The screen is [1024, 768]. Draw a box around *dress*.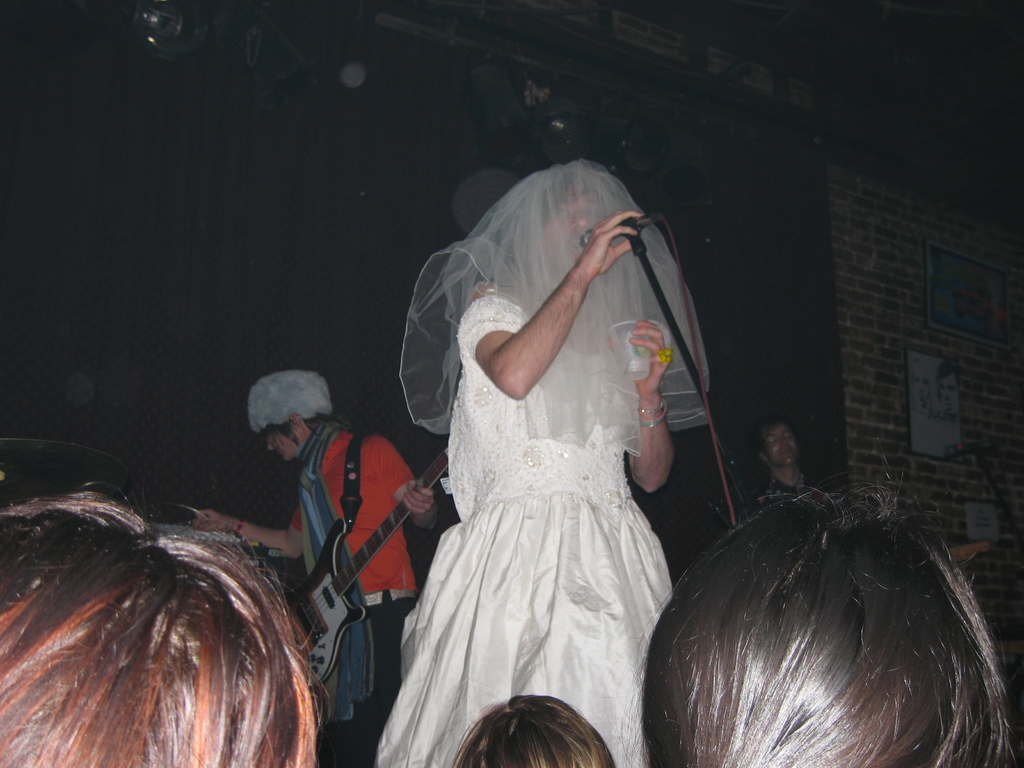
(383,209,709,747).
